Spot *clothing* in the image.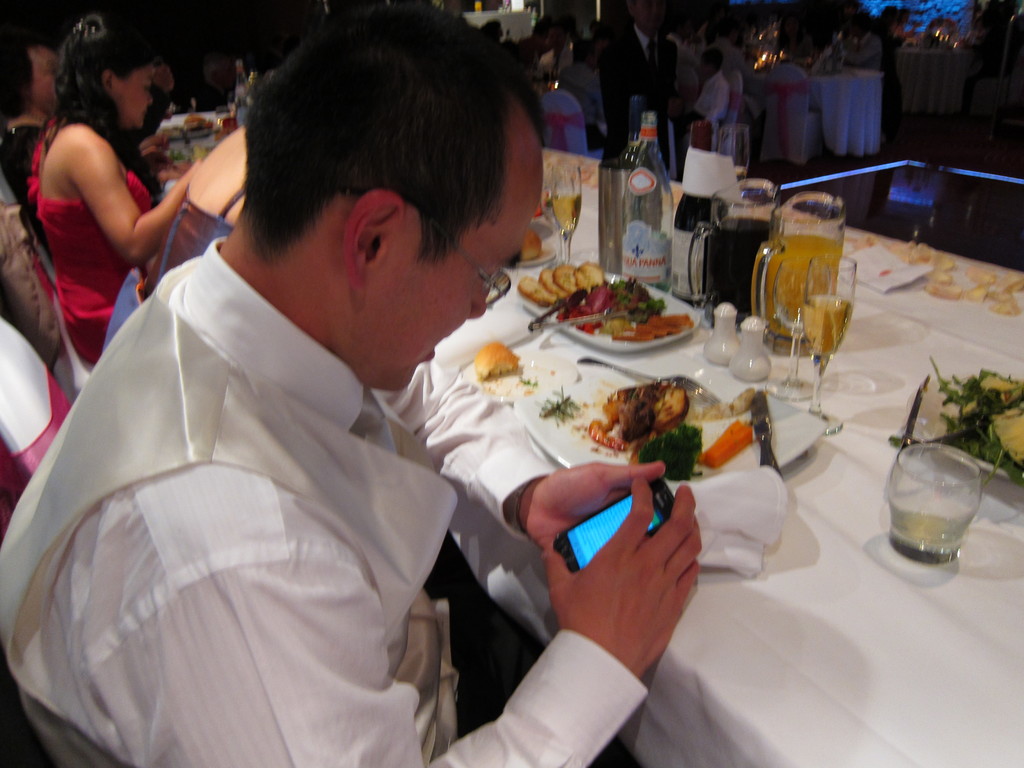
*clothing* found at <box>29,113,157,364</box>.
